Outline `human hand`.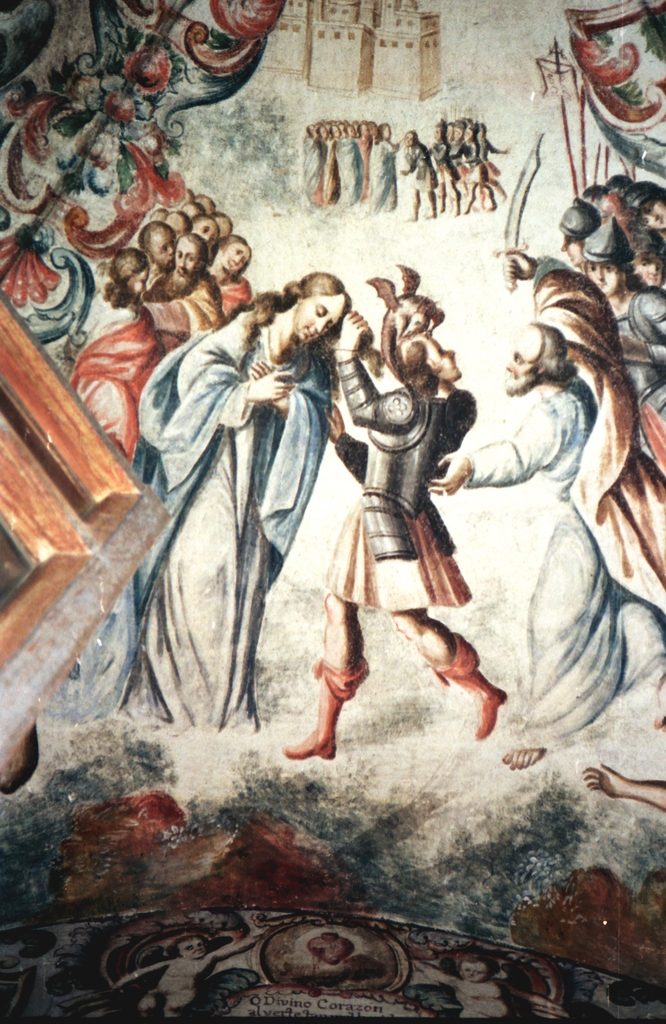
Outline: locate(321, 404, 343, 445).
